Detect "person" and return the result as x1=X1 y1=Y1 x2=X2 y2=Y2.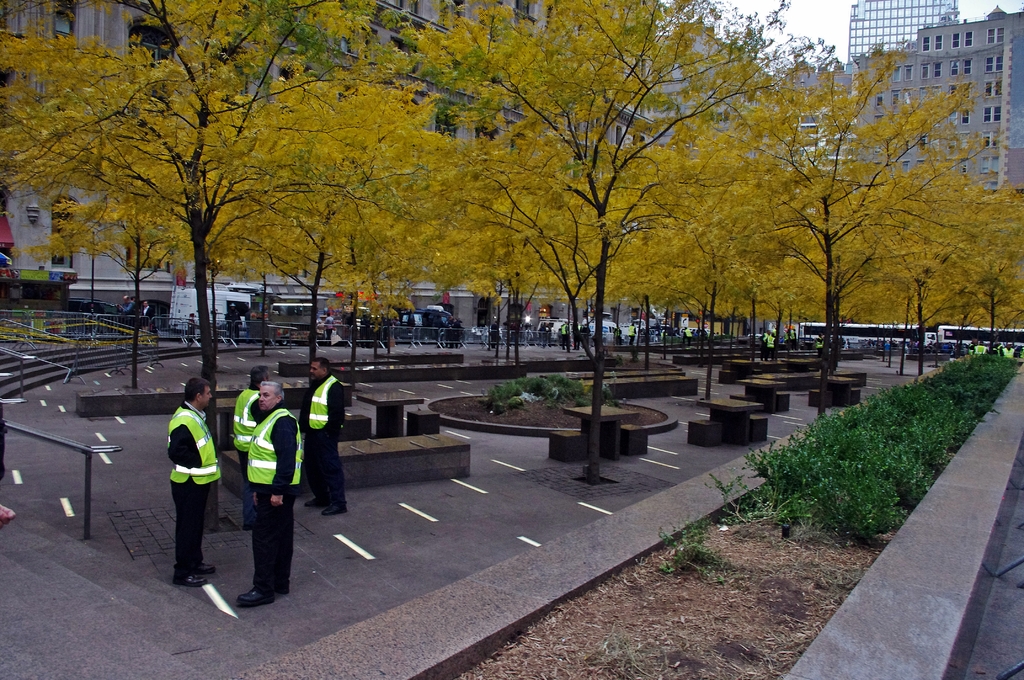
x1=812 y1=335 x2=819 y2=359.
